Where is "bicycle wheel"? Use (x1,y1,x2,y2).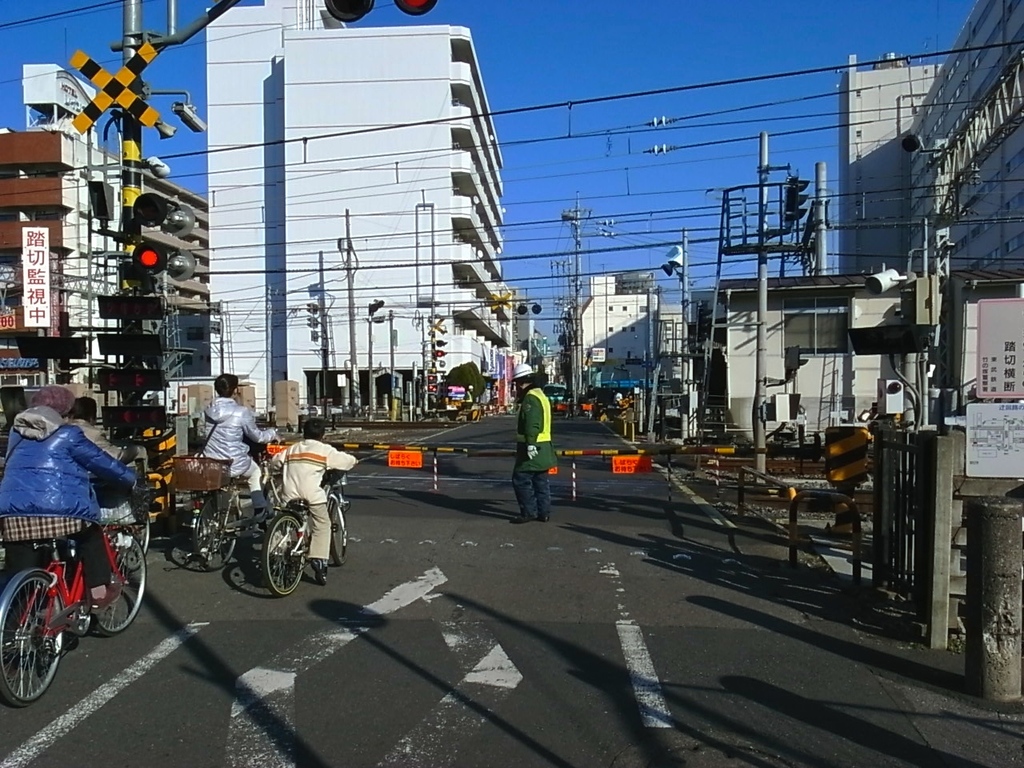
(117,504,149,566).
